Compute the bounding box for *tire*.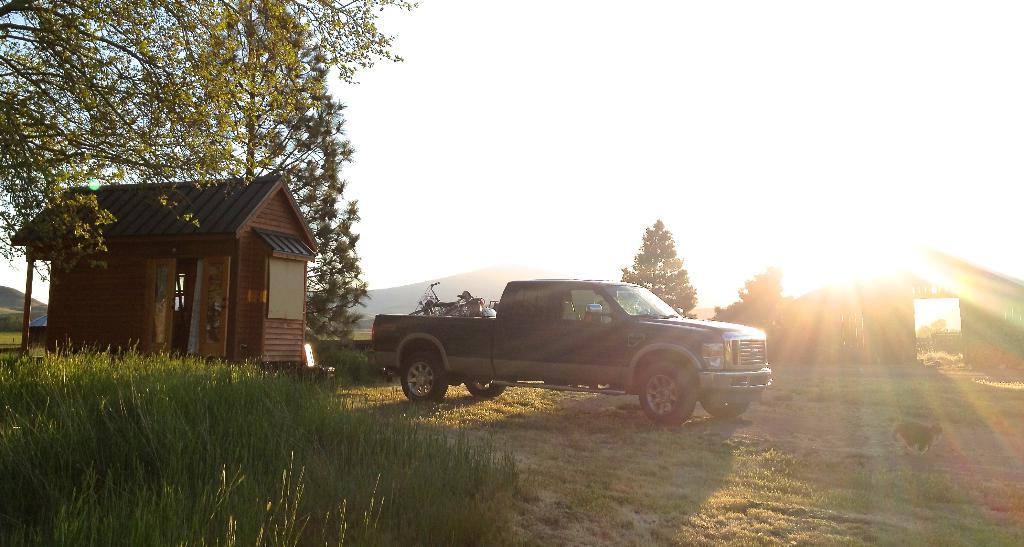
<region>398, 347, 453, 405</region>.
